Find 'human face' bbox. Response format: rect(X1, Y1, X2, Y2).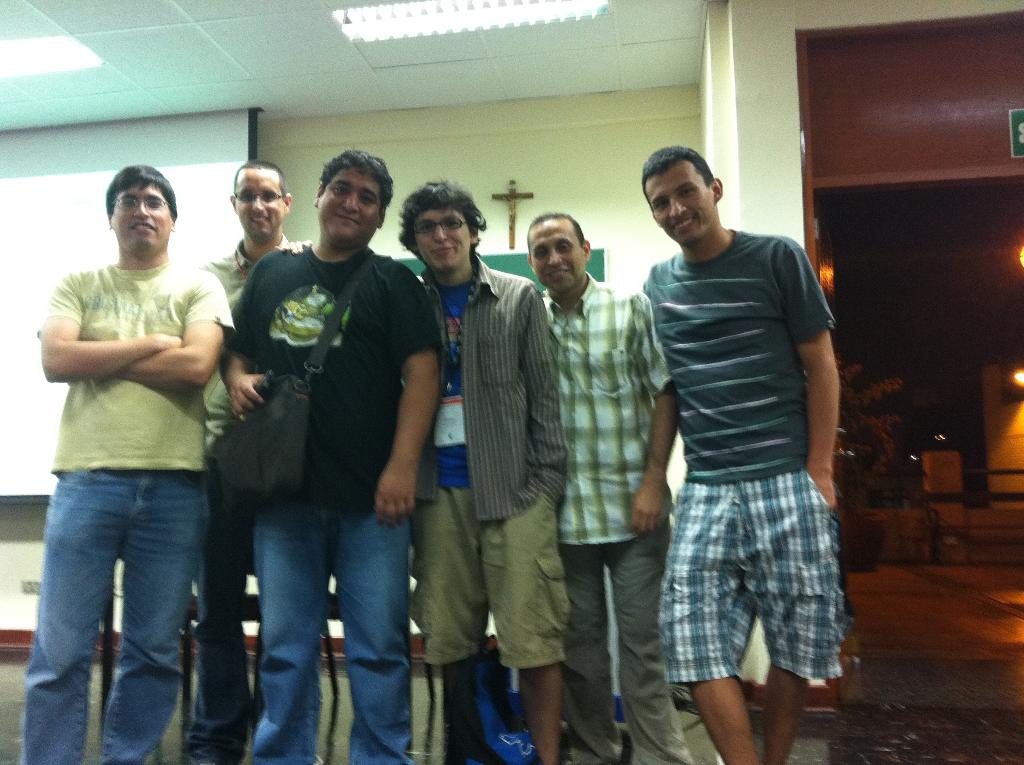
rect(316, 163, 383, 245).
